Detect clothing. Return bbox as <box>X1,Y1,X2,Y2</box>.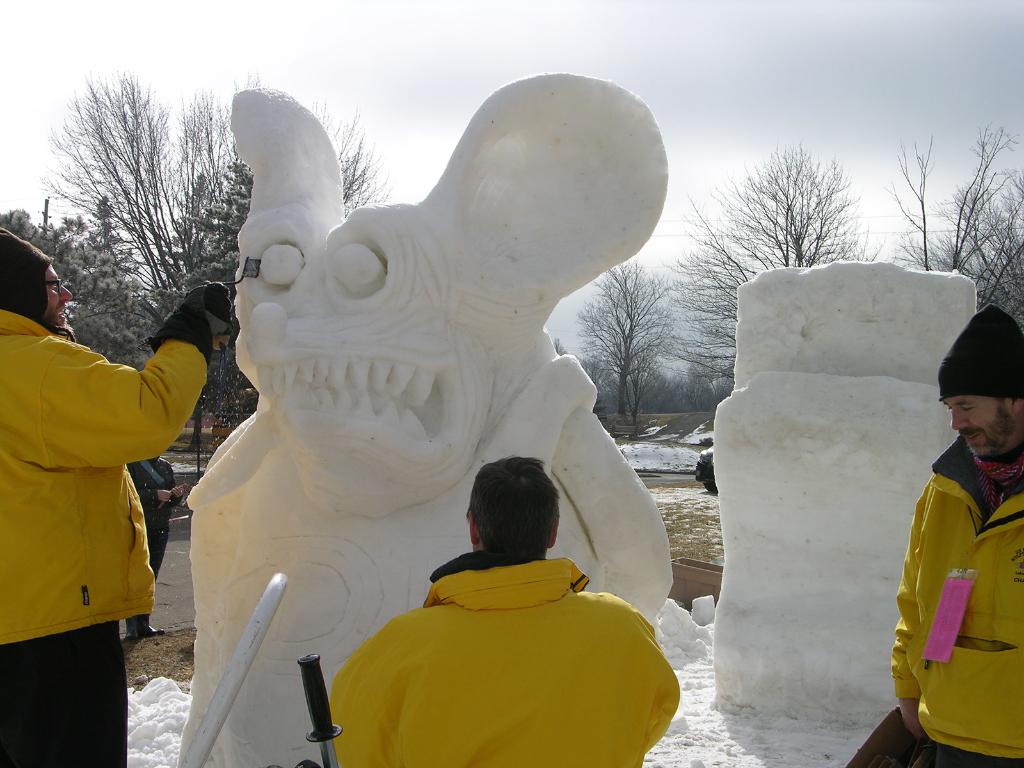
<box>0,229,235,767</box>.
